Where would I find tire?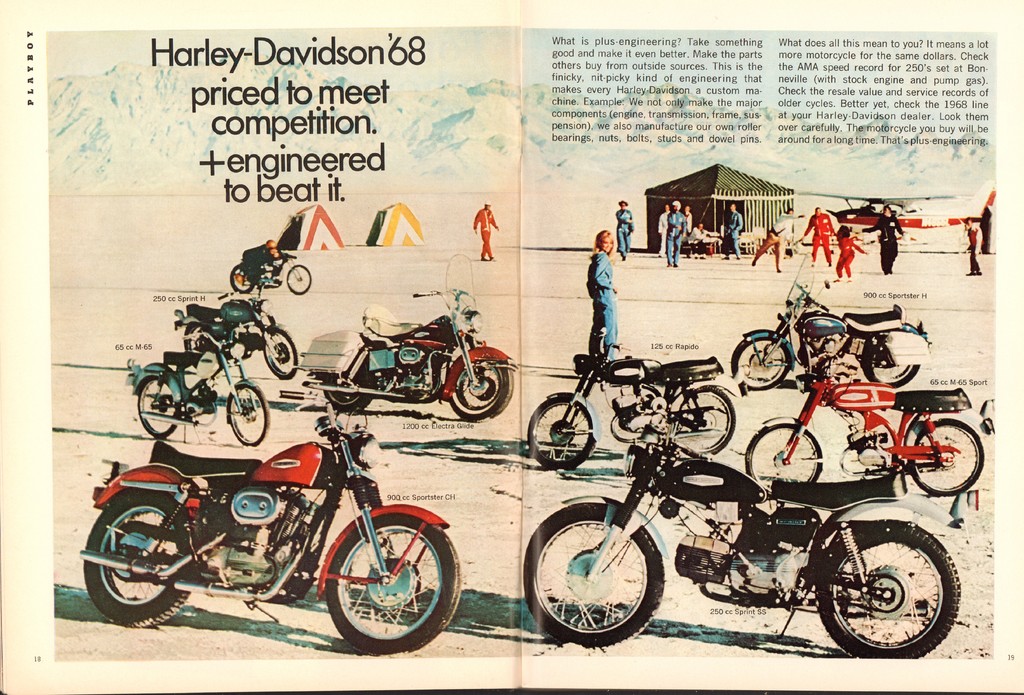
At x1=226 y1=265 x2=253 y2=295.
